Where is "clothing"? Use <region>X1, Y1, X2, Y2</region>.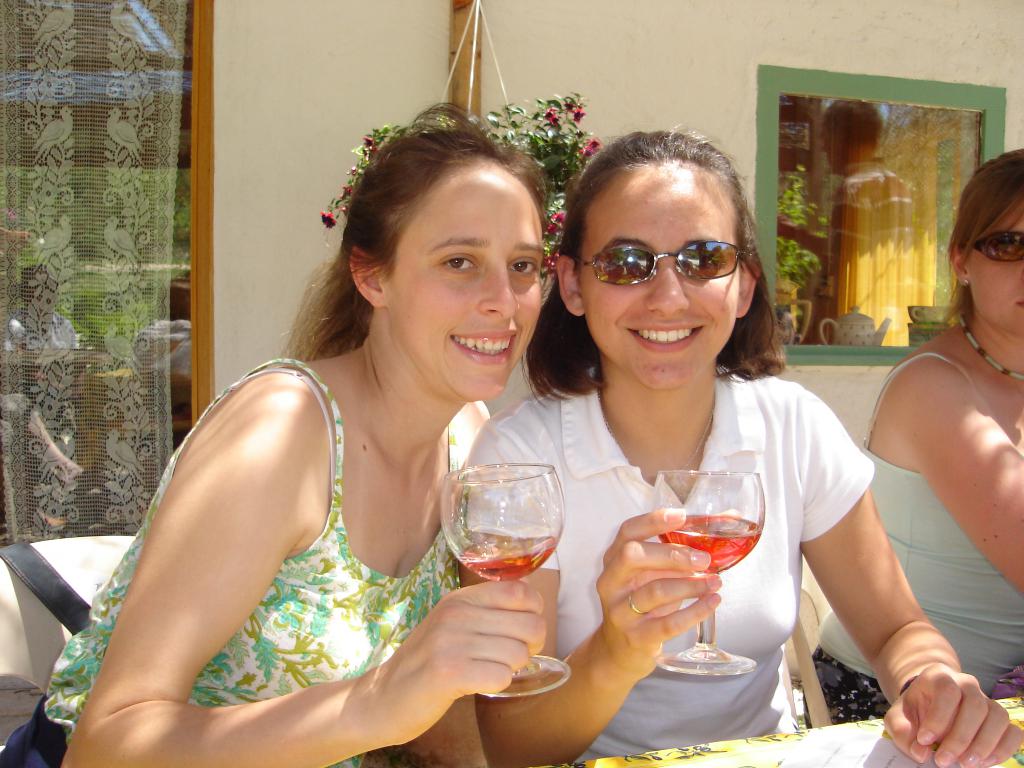
<region>463, 371, 870, 767</region>.
